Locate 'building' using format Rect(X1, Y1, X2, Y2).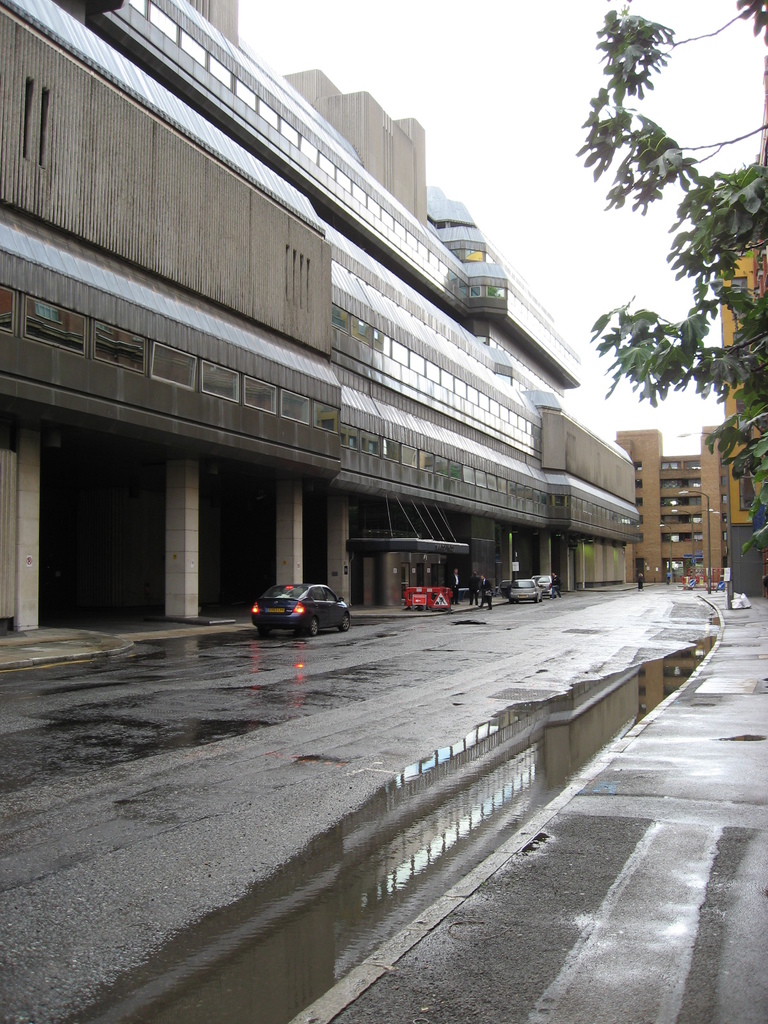
Rect(0, 0, 636, 636).
